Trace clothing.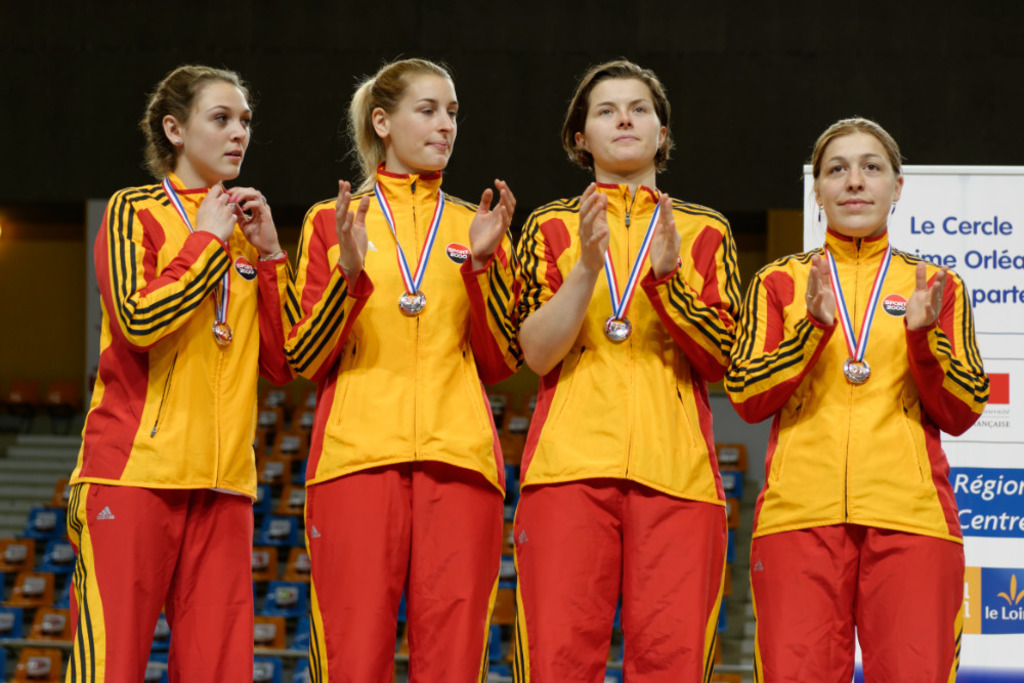
Traced to x1=286, y1=166, x2=517, y2=682.
